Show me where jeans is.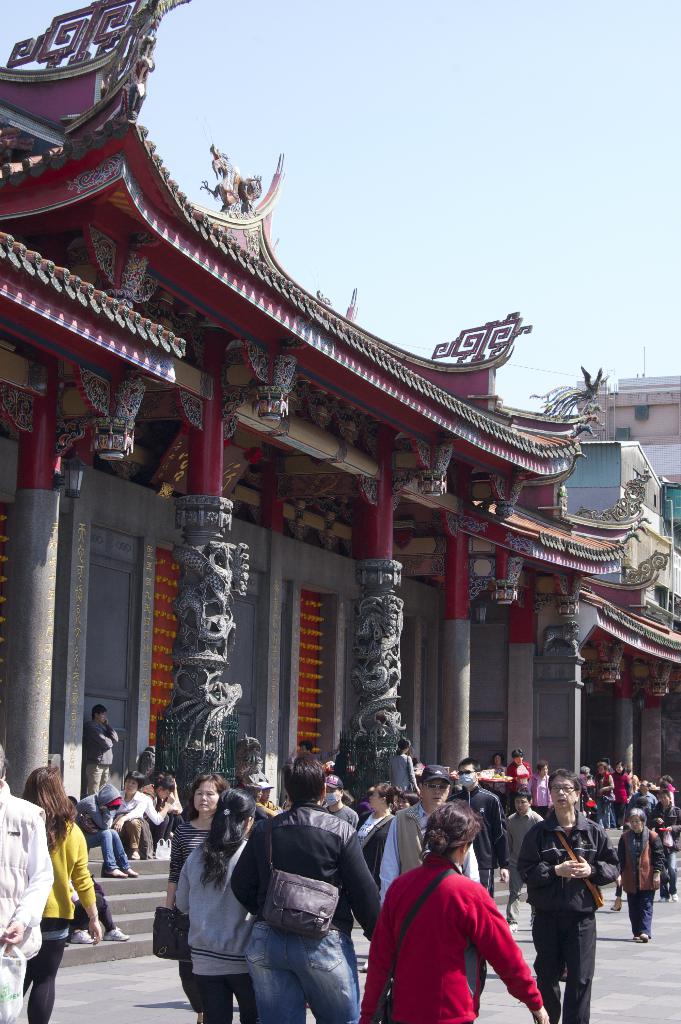
jeans is at [88, 819, 129, 867].
